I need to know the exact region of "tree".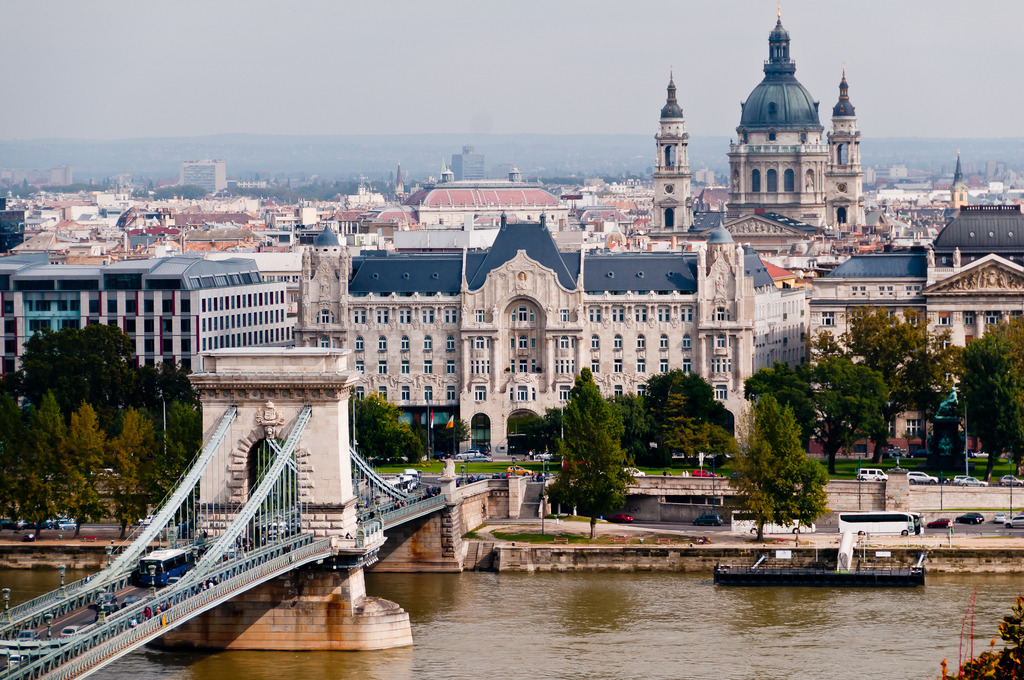
Region: l=713, t=389, r=827, b=547.
